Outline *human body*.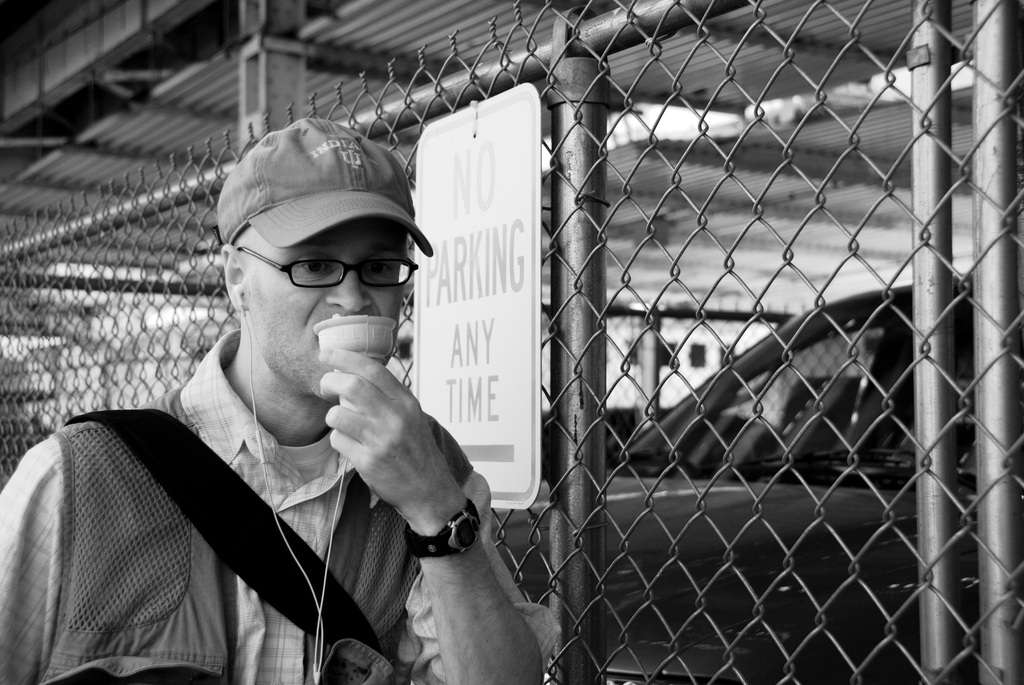
Outline: {"left": 17, "top": 186, "right": 517, "bottom": 677}.
